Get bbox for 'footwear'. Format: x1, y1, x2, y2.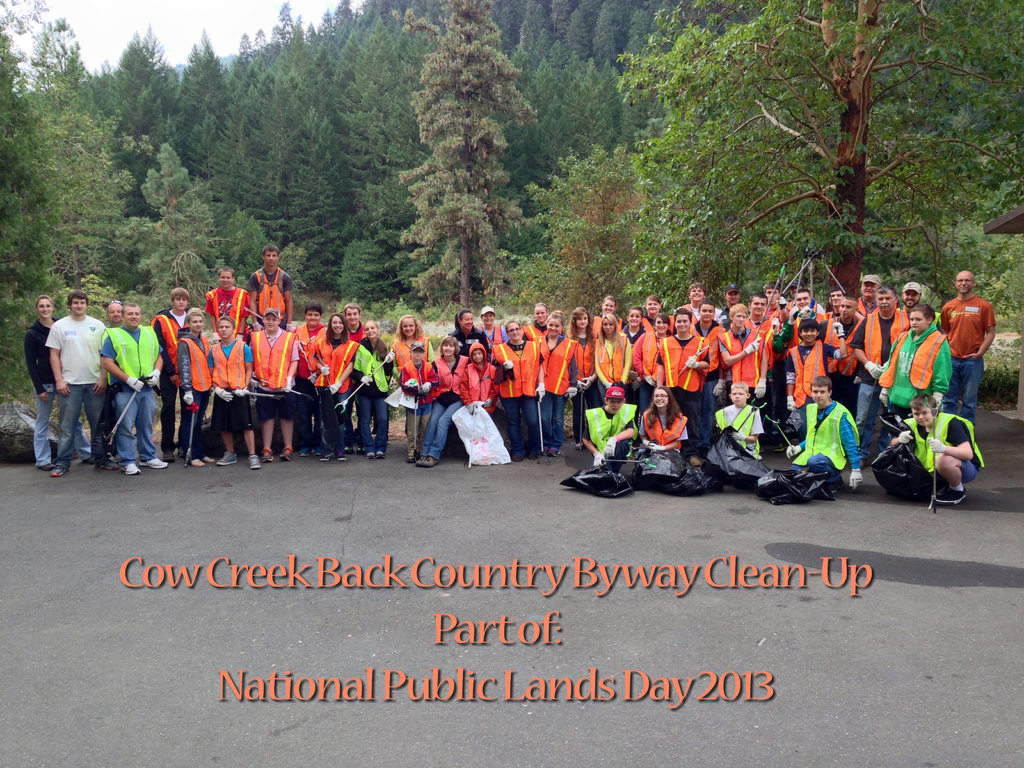
540, 445, 548, 454.
